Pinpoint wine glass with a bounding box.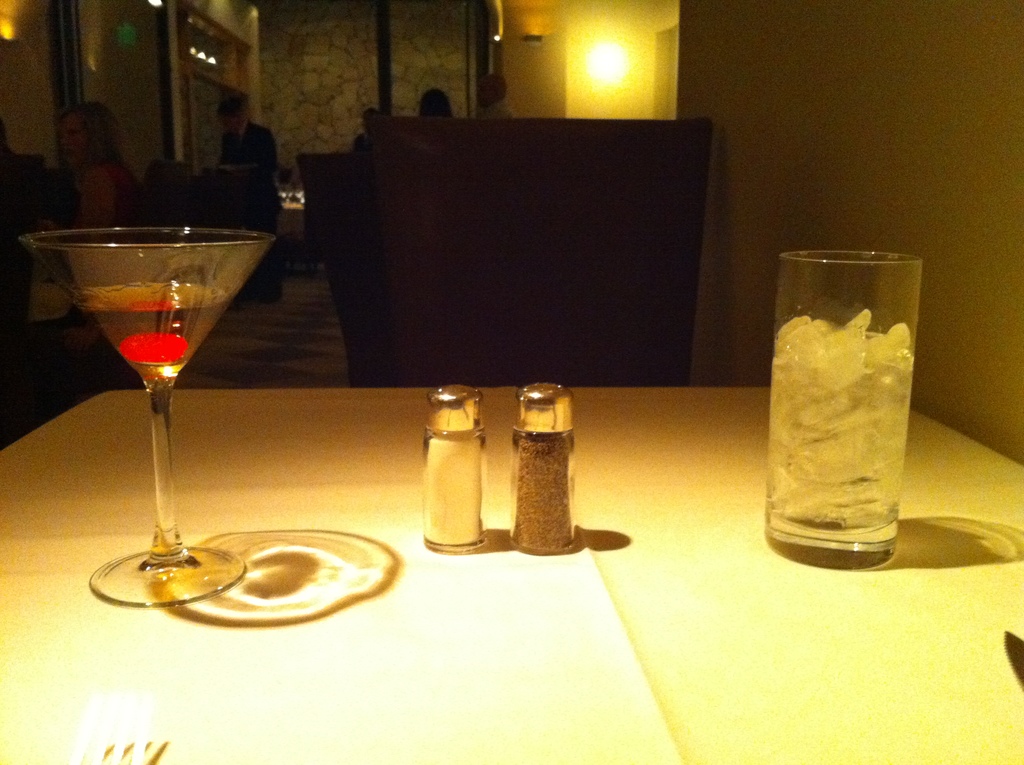
x1=26, y1=232, x2=268, y2=613.
